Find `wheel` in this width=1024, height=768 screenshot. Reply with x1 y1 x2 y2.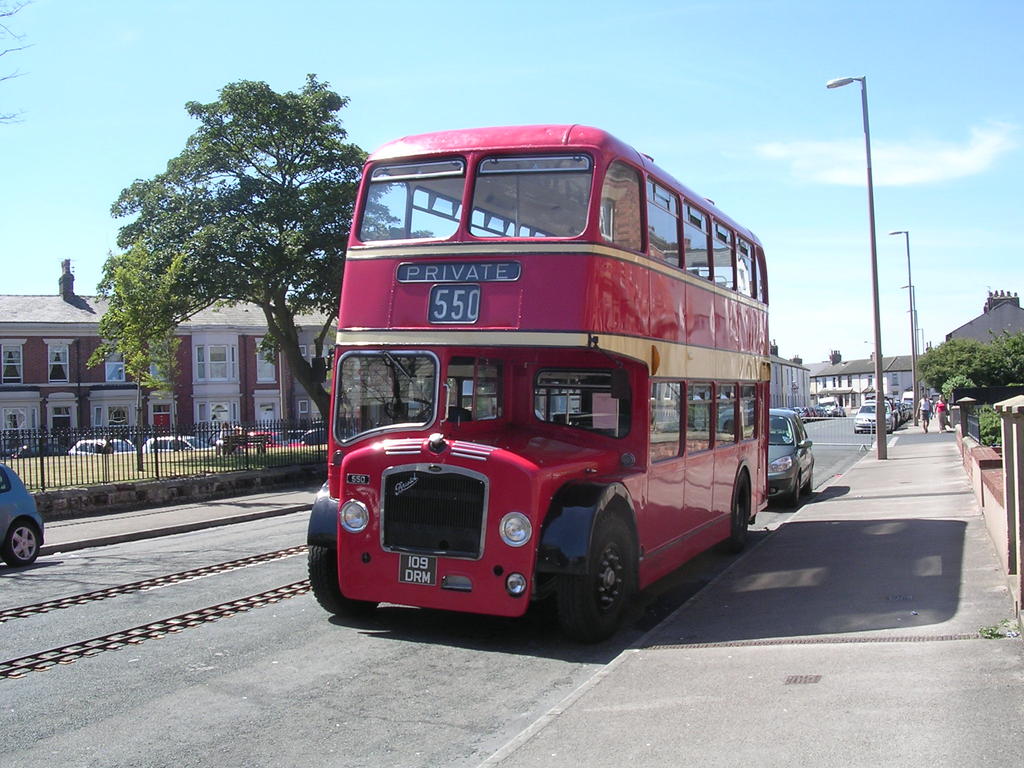
547 505 644 643.
